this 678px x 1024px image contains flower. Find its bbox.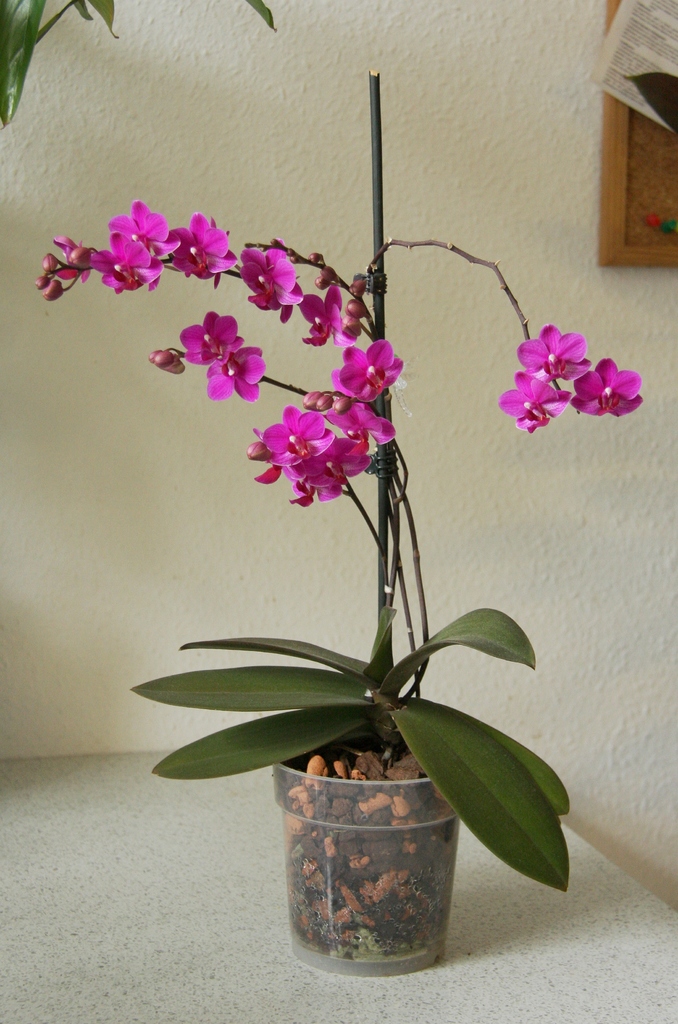
box(175, 218, 237, 287).
